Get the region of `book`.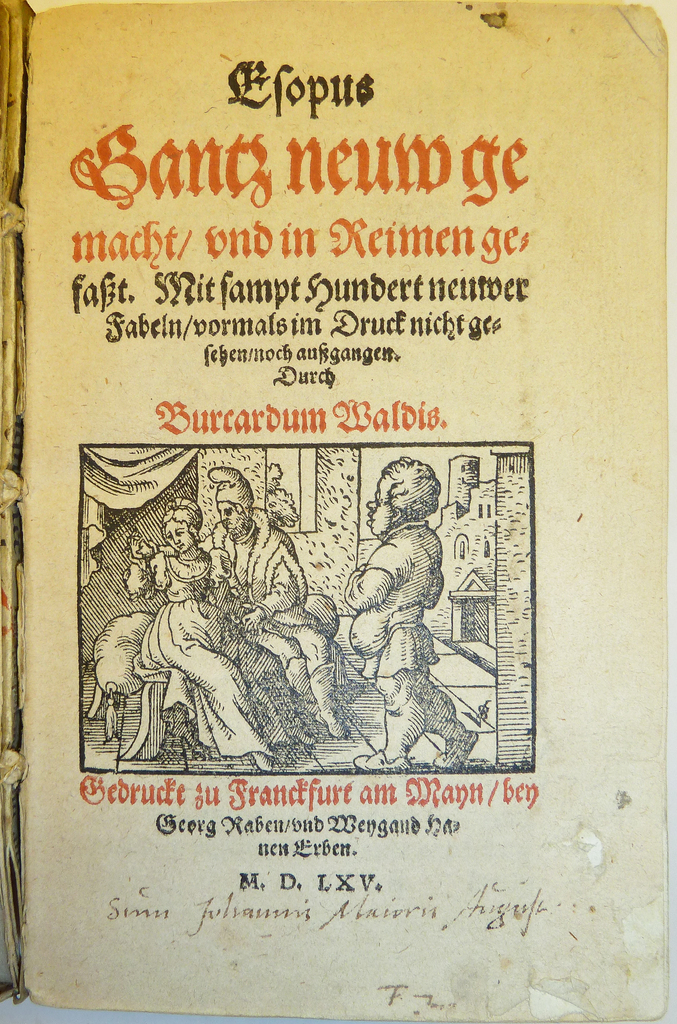
bbox=[0, 0, 676, 1023].
